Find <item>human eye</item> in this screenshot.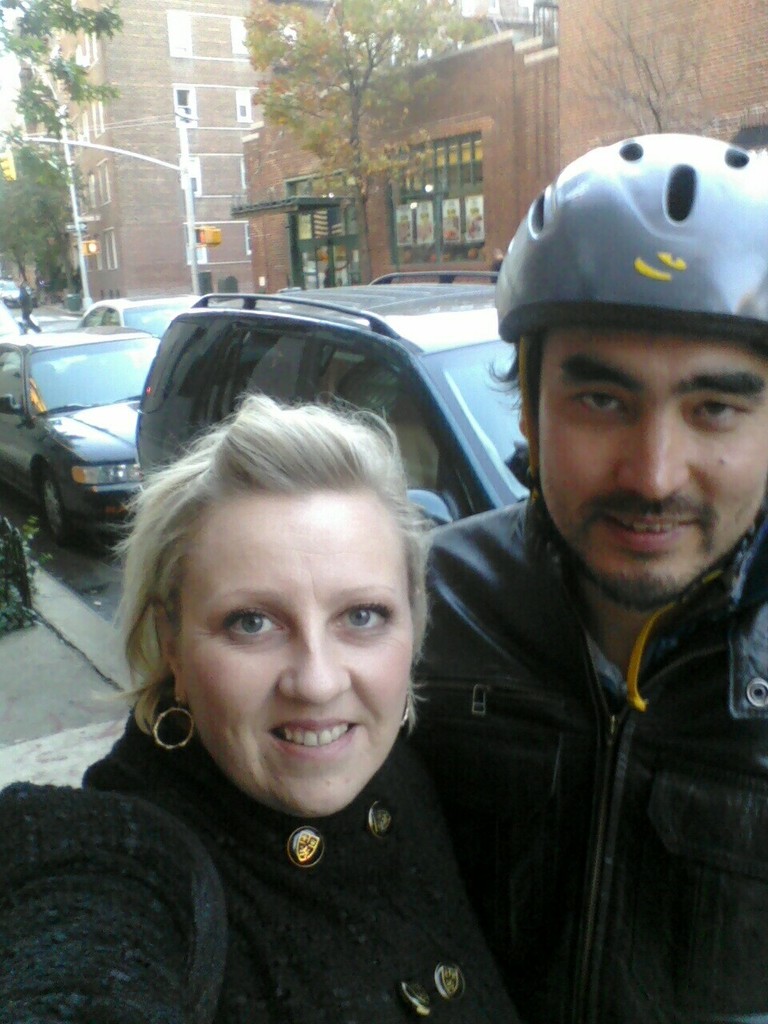
The bounding box for <item>human eye</item> is bbox=(679, 397, 737, 429).
